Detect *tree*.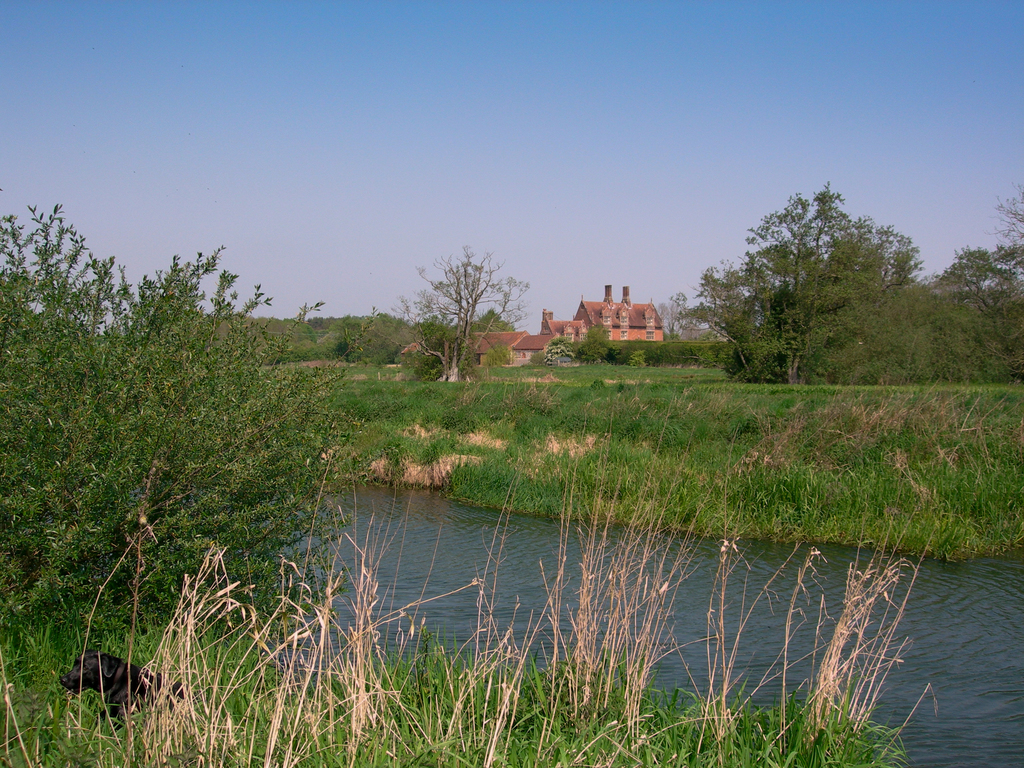
Detected at rect(407, 245, 525, 381).
